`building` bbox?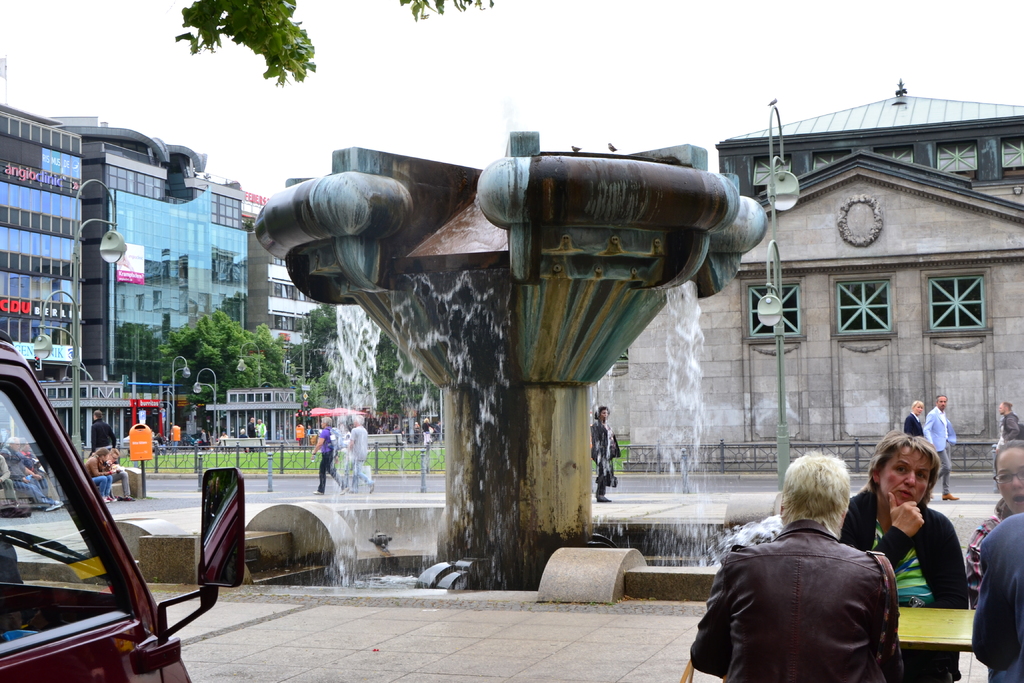
<bbox>628, 76, 1023, 469</bbox>
